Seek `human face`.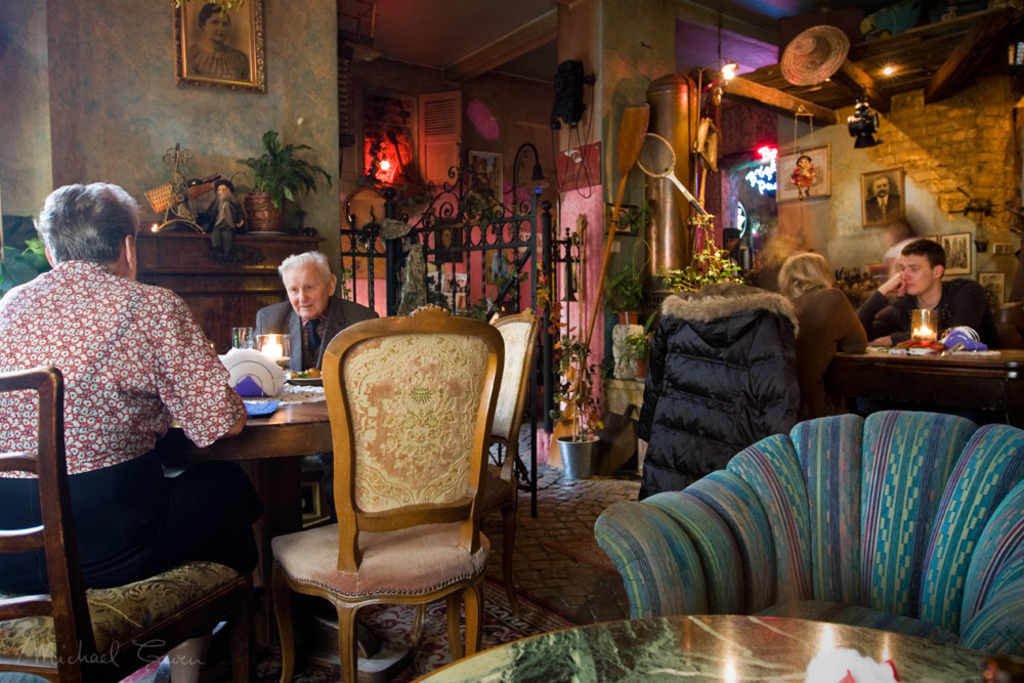
select_region(870, 175, 886, 202).
